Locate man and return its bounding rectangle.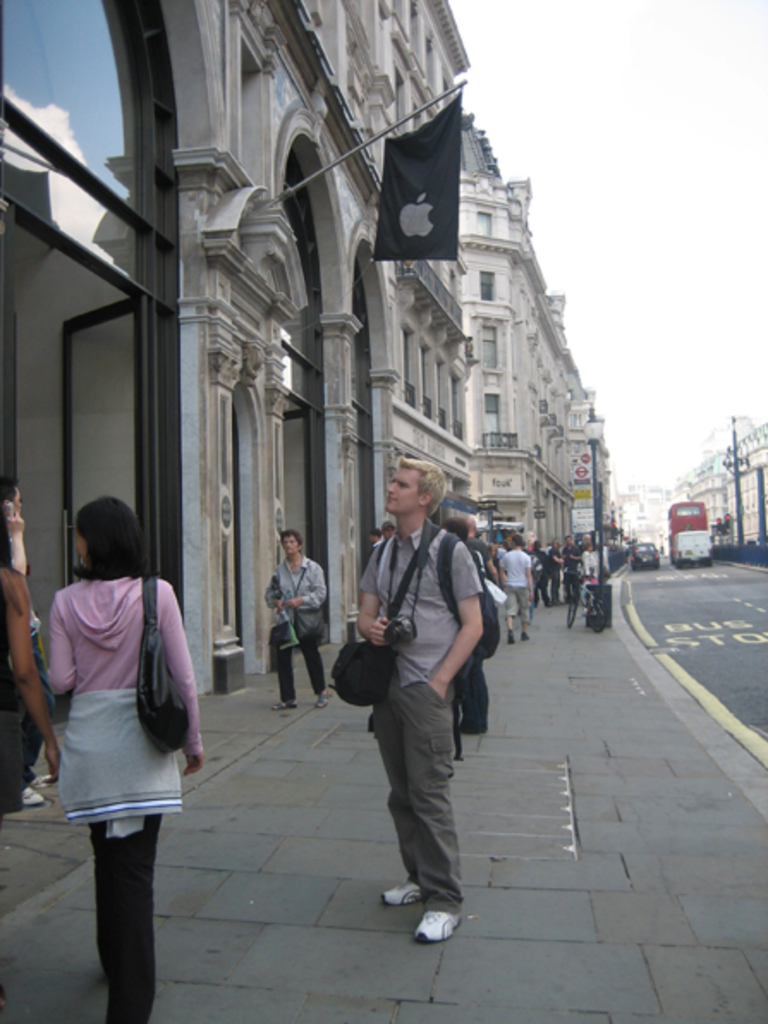
(502, 534, 536, 641).
